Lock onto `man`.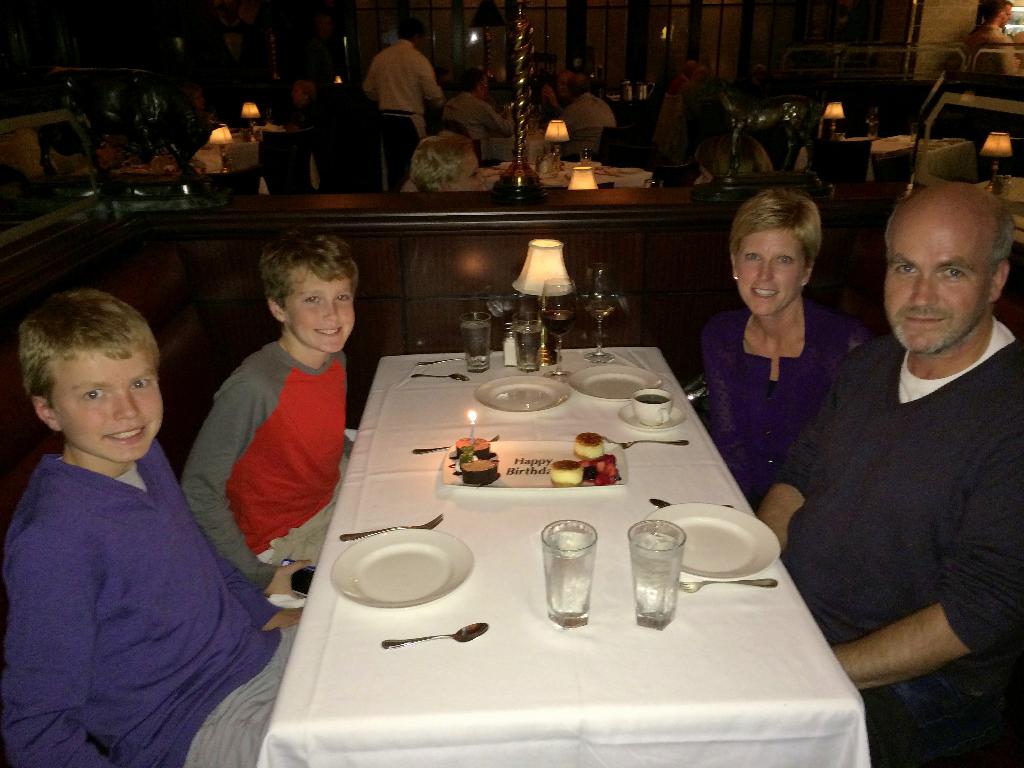
Locked: 361/17/442/139.
